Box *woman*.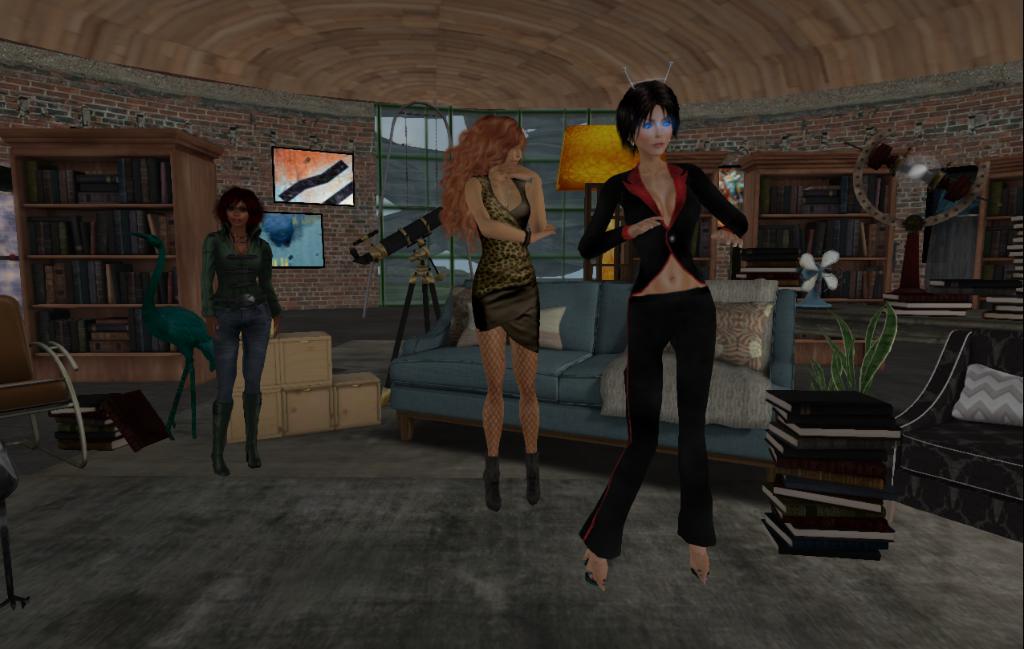
440, 116, 557, 510.
